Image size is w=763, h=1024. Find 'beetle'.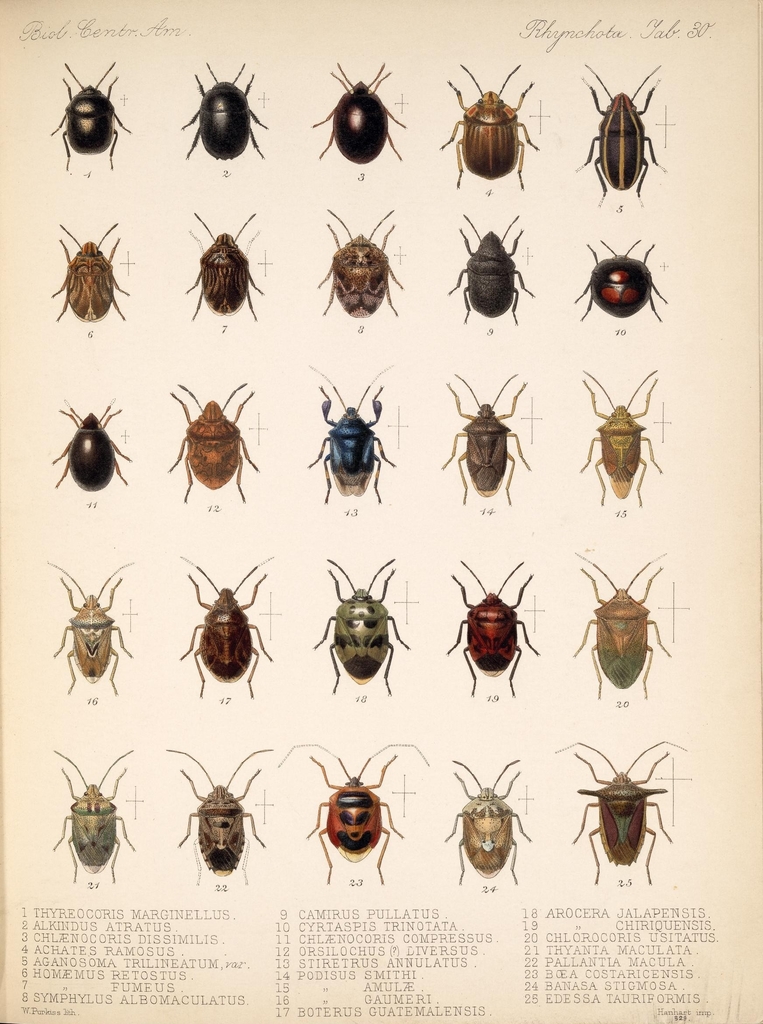
select_region(440, 561, 540, 701).
